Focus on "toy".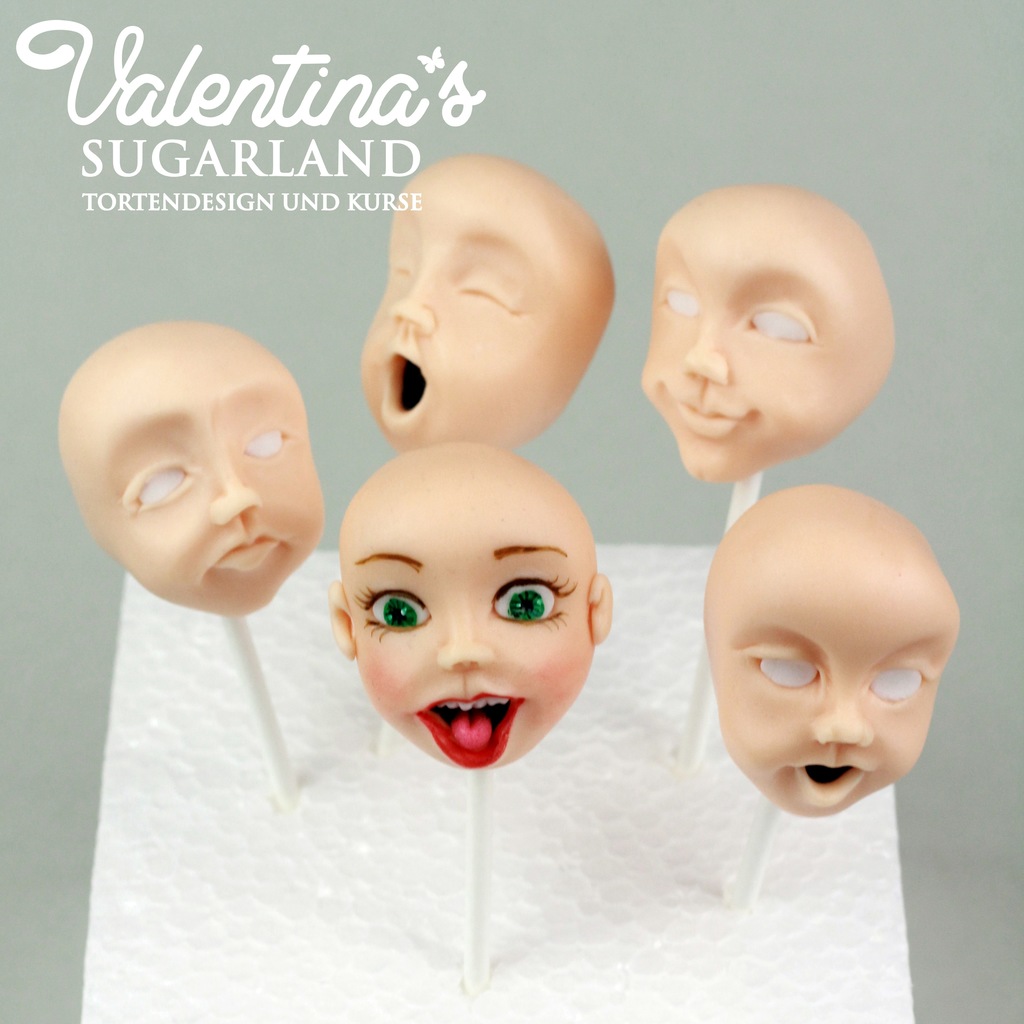
Focused at bbox(624, 155, 955, 489).
